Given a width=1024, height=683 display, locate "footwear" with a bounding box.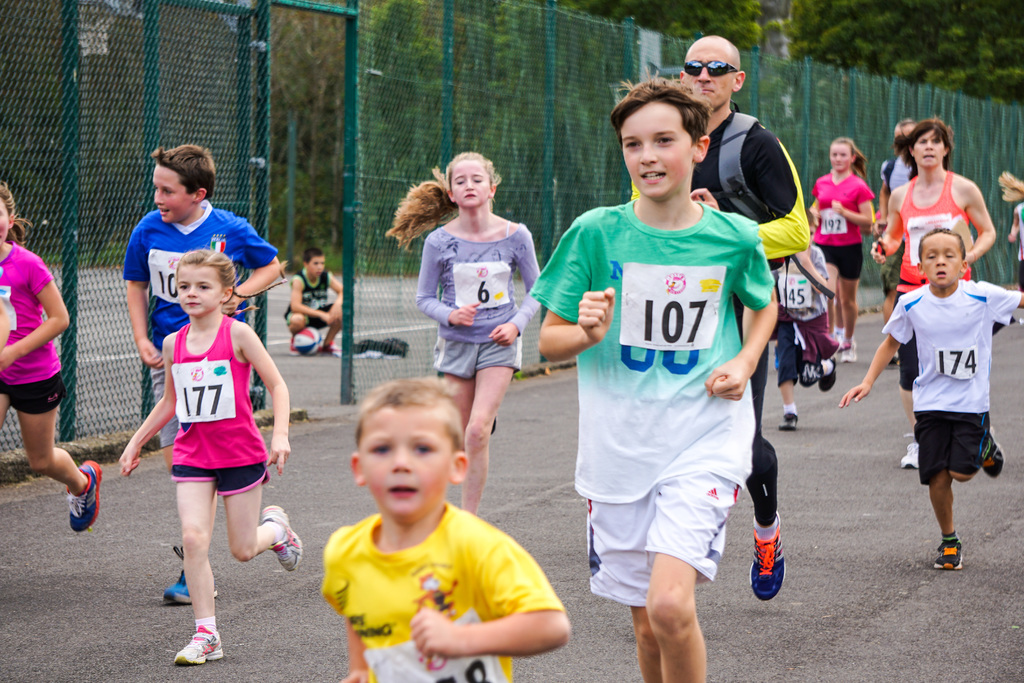
Located: pyautogui.locateOnScreen(838, 336, 858, 363).
